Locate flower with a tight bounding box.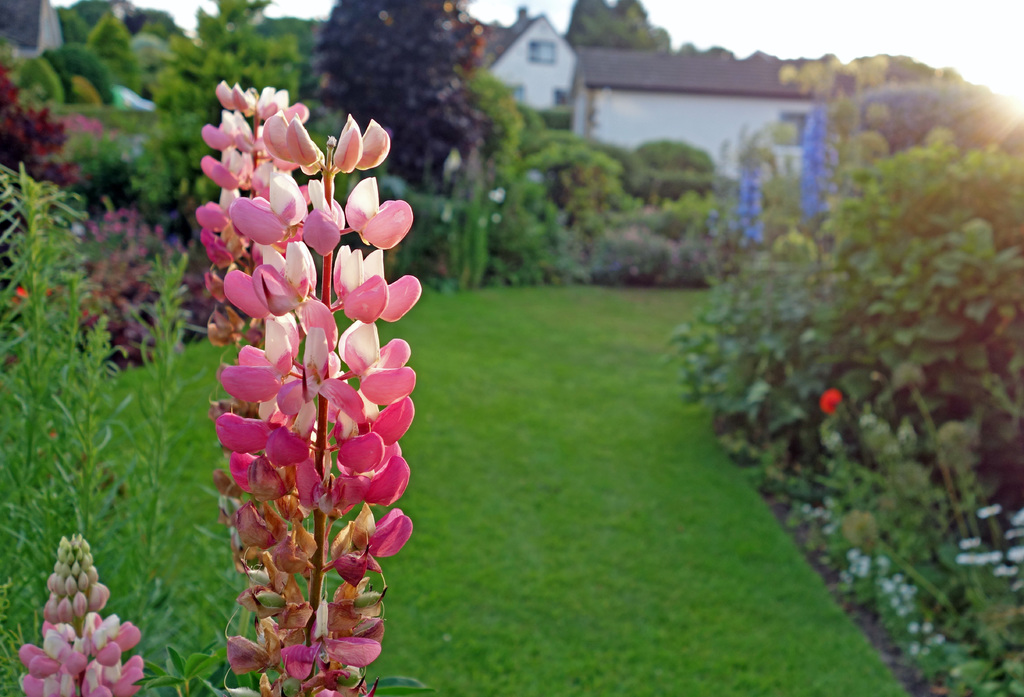
(x1=1009, y1=548, x2=1023, y2=564).
